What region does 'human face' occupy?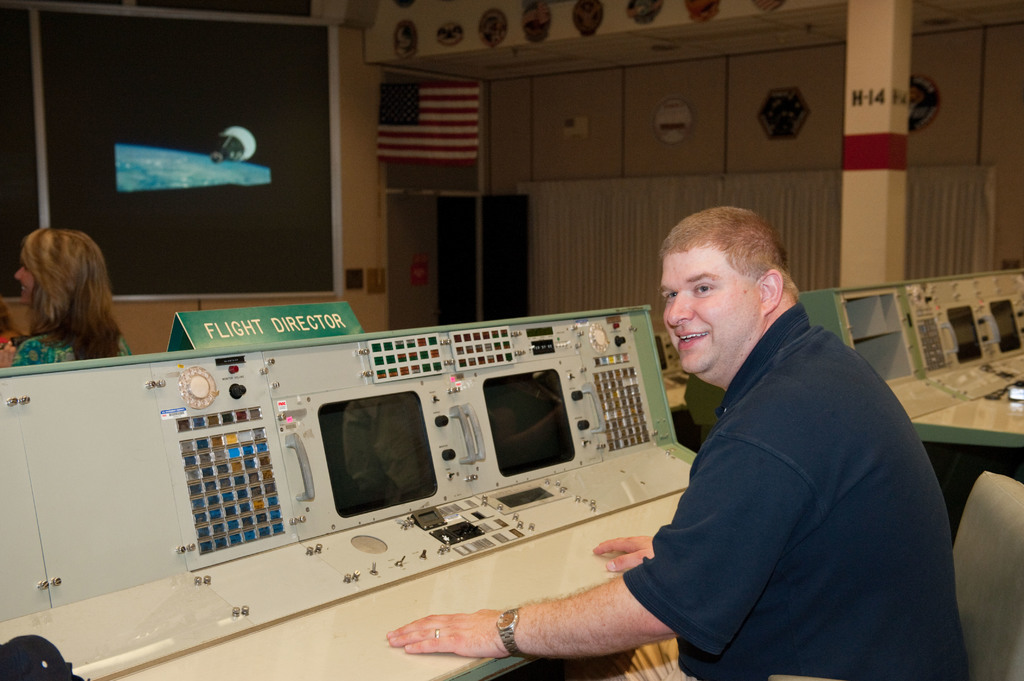
pyautogui.locateOnScreen(658, 246, 749, 376).
